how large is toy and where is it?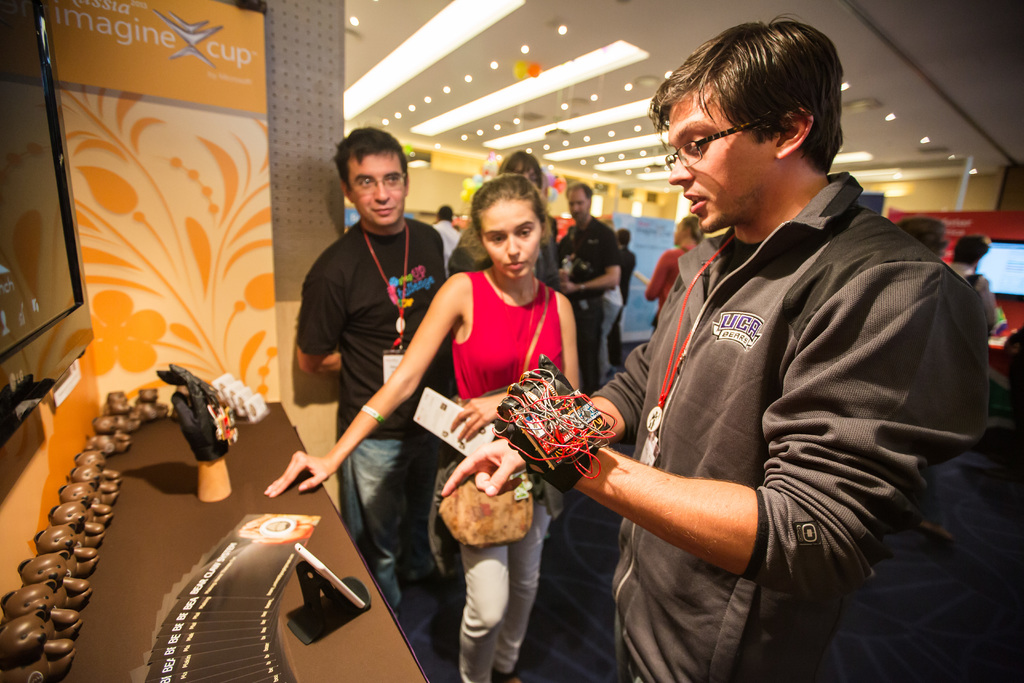
Bounding box: {"x1": 42, "y1": 493, "x2": 104, "y2": 541}.
